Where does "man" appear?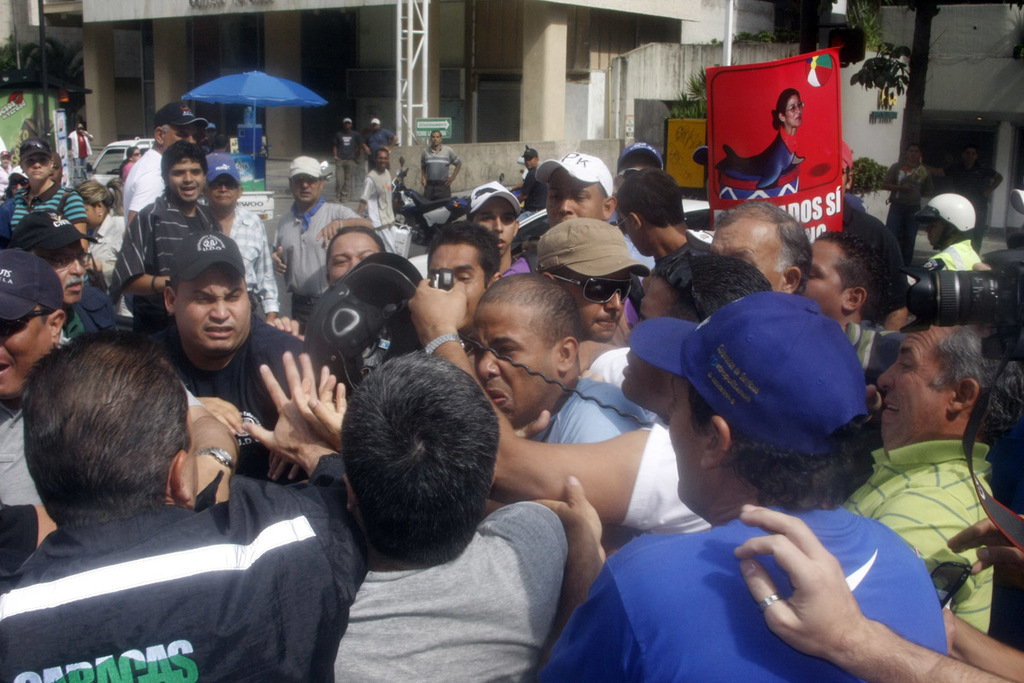
Appears at pyautogui.locateOnScreen(611, 161, 700, 272).
